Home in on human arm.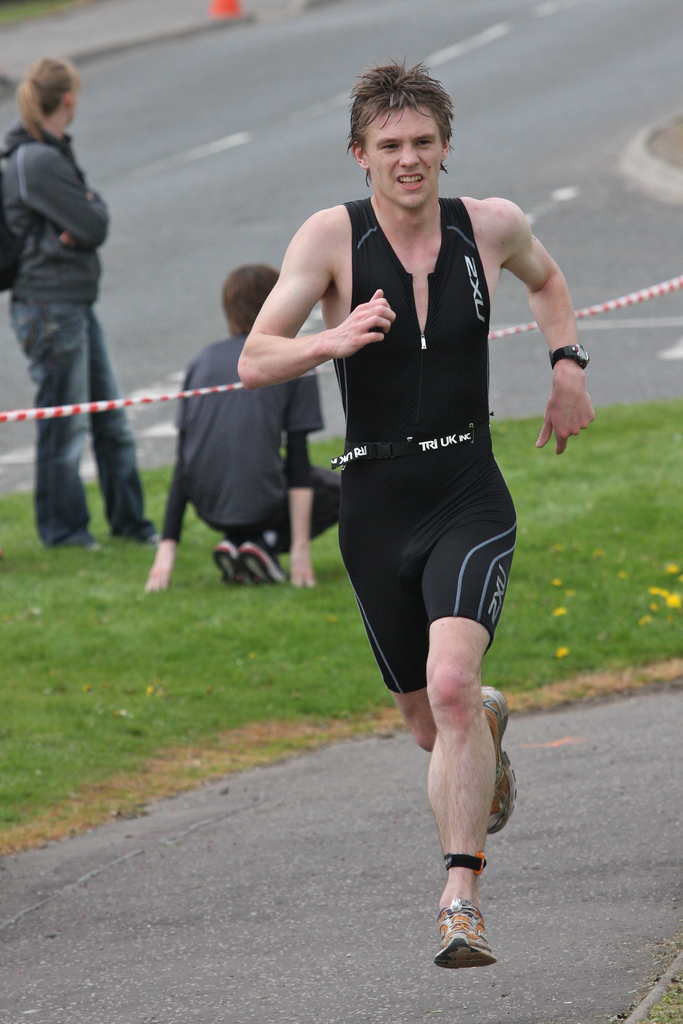
Homed in at x1=144 y1=447 x2=195 y2=588.
